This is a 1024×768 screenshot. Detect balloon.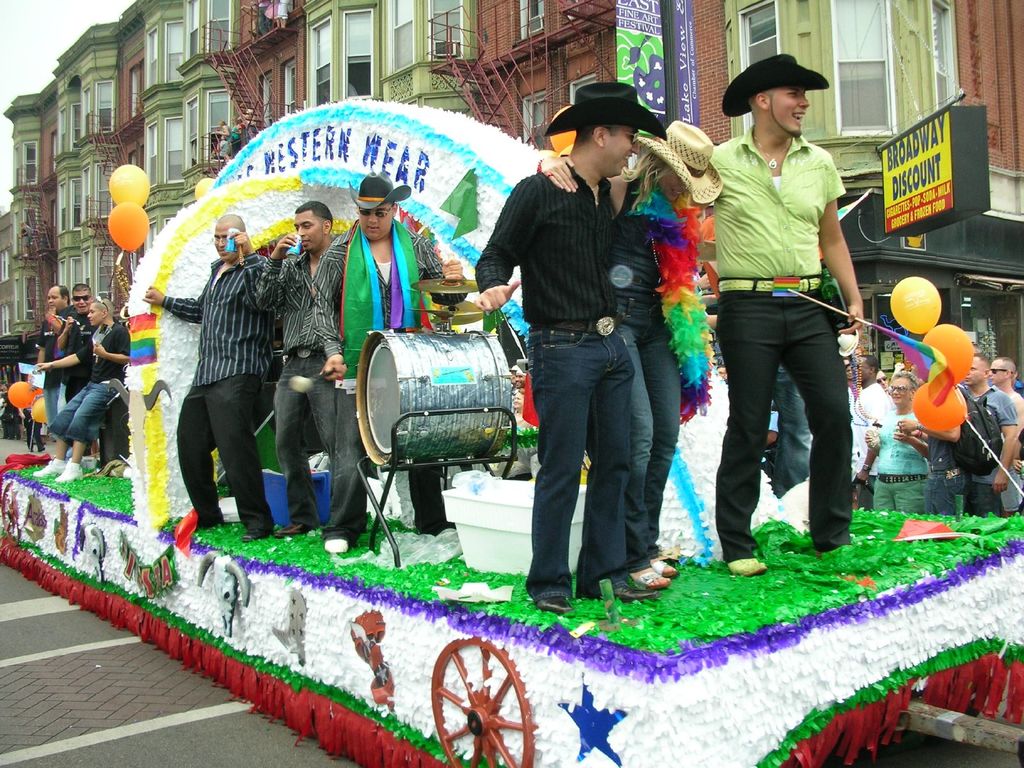
109:161:147:206.
